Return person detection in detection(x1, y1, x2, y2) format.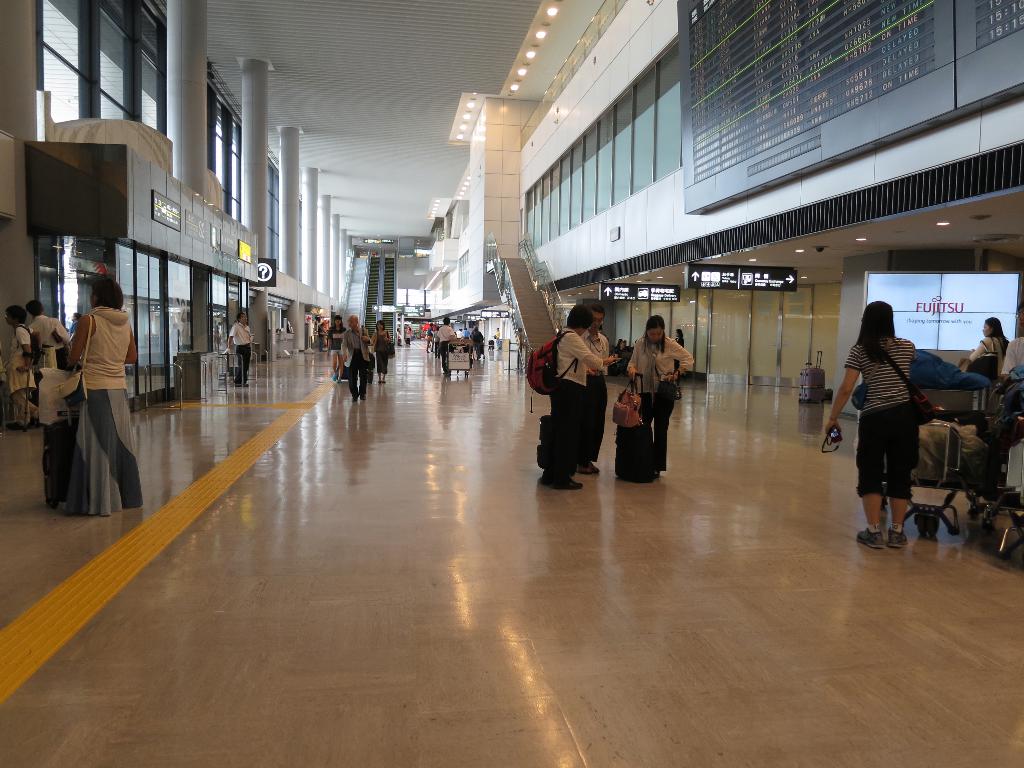
detection(328, 317, 349, 379).
